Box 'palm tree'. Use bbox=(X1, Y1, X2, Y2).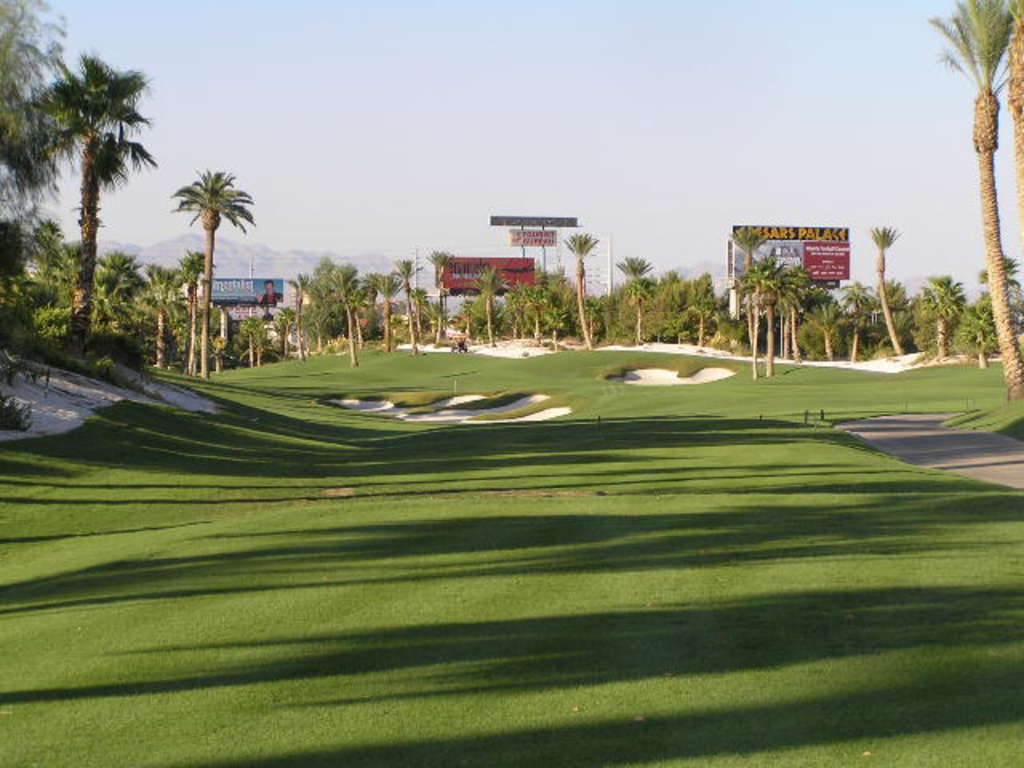
bbox=(925, 262, 973, 338).
